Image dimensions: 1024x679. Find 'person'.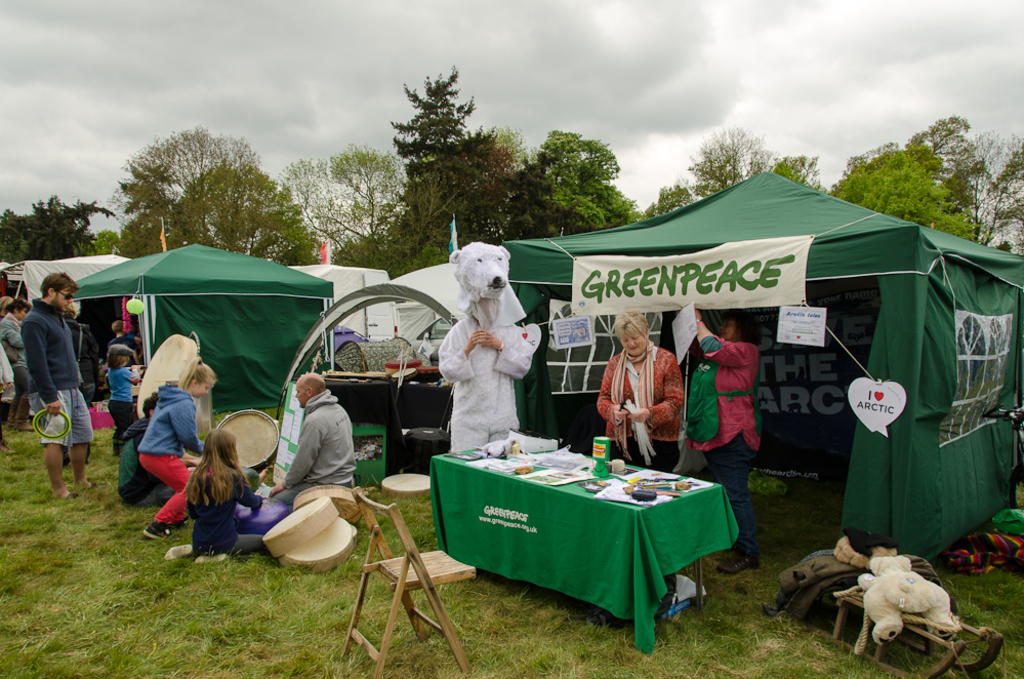
Rect(593, 307, 683, 473).
